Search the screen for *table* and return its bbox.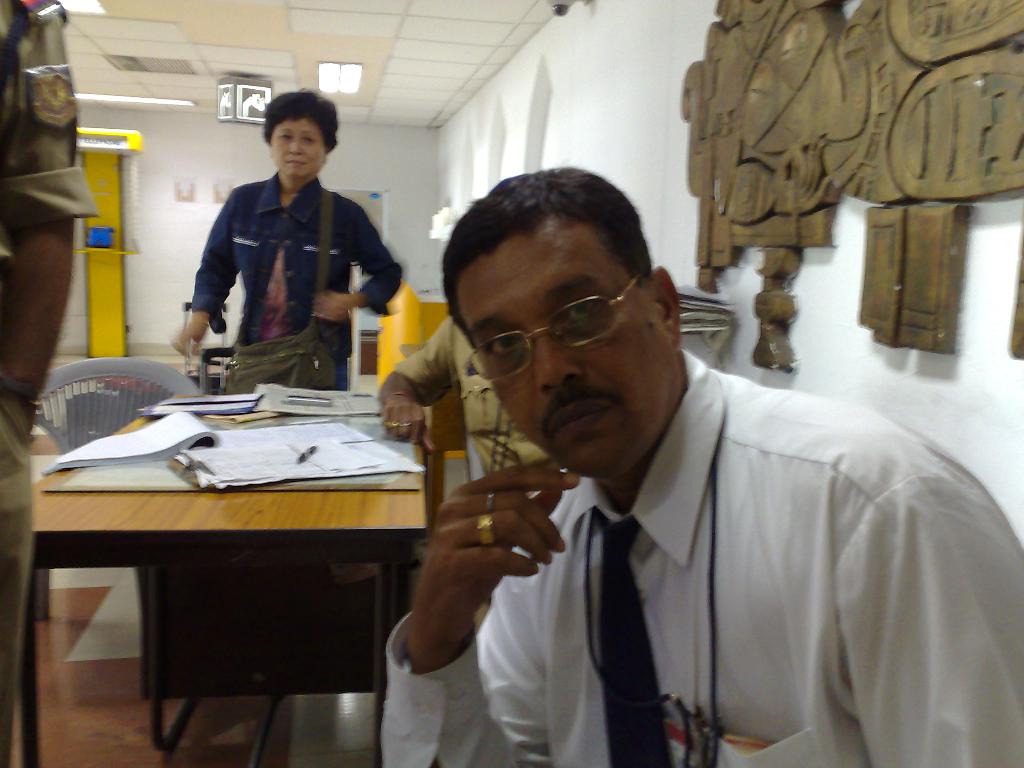
Found: rect(24, 342, 443, 767).
